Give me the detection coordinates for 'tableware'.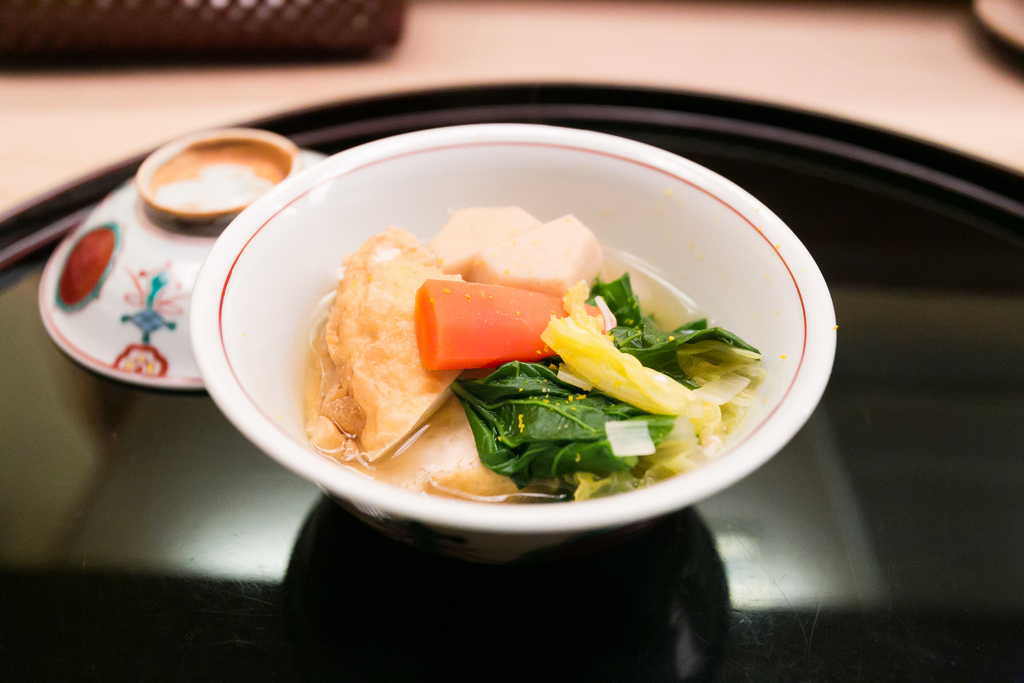
x1=184, y1=119, x2=838, y2=539.
